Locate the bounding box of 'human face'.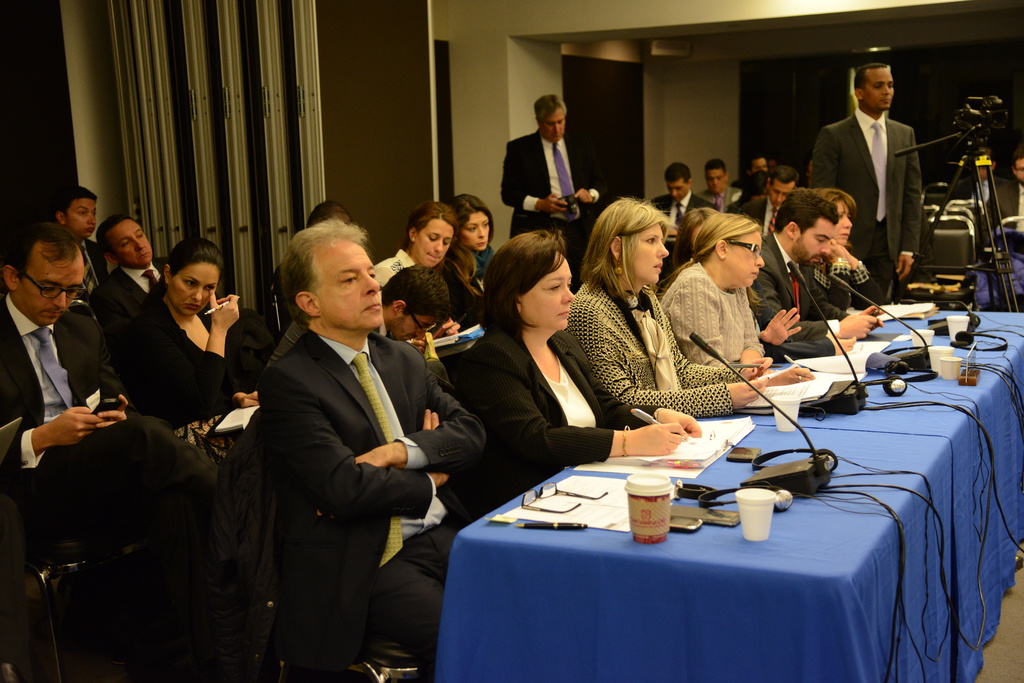
Bounding box: detection(392, 312, 435, 339).
